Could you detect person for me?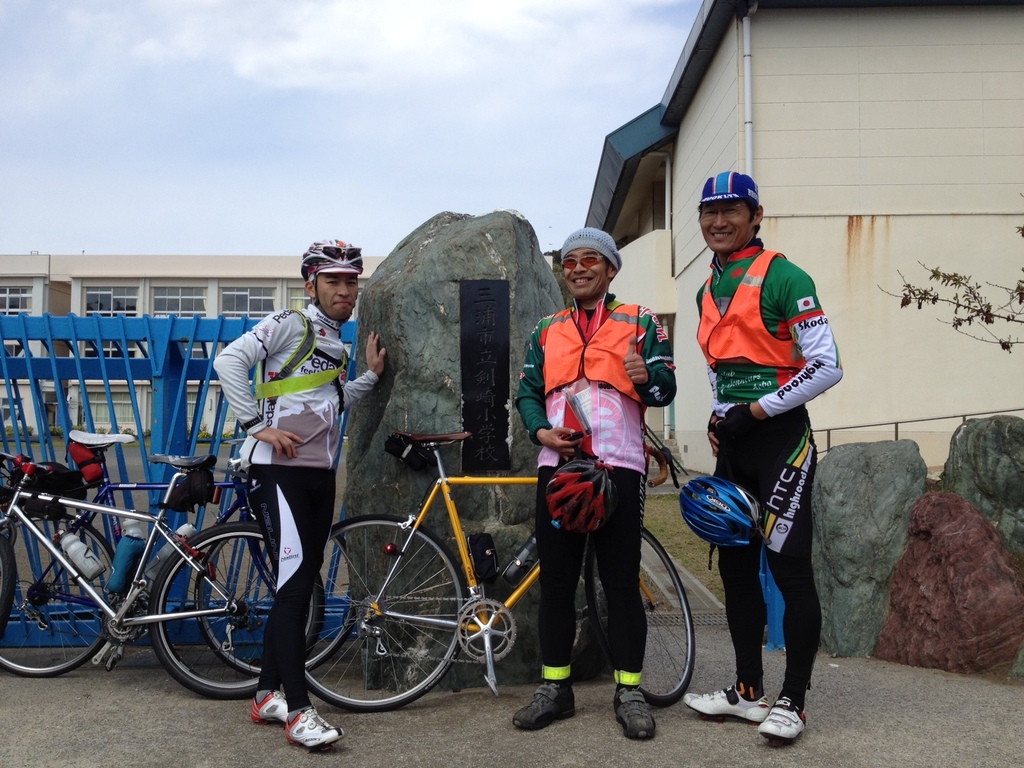
Detection result: 505 221 676 737.
